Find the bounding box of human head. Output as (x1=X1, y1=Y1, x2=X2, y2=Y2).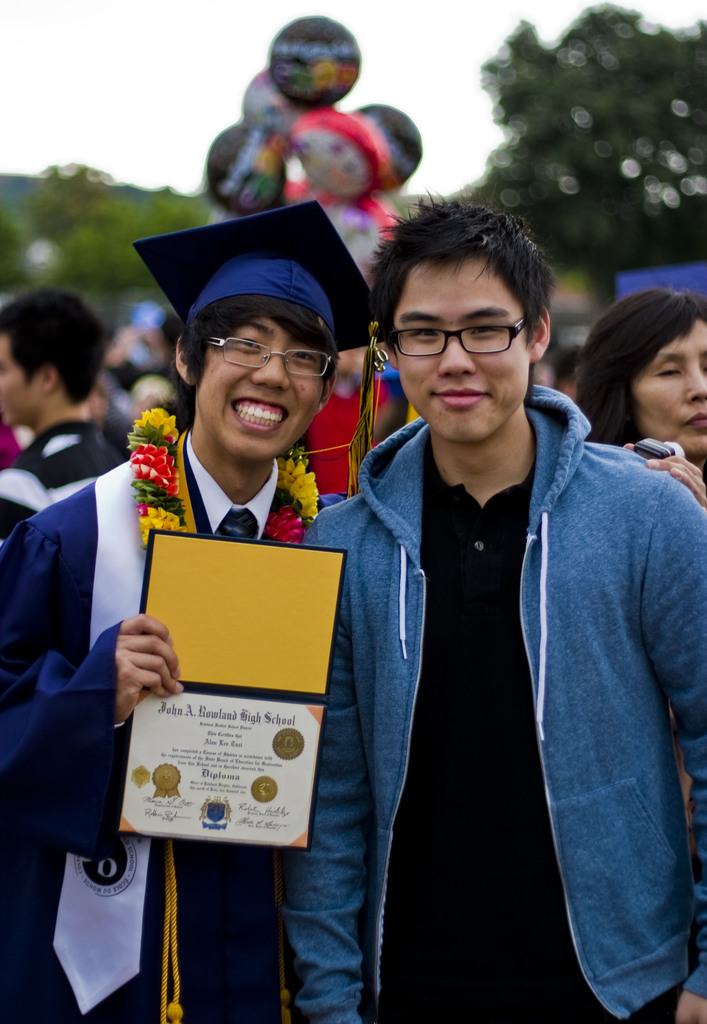
(x1=137, y1=200, x2=384, y2=469).
